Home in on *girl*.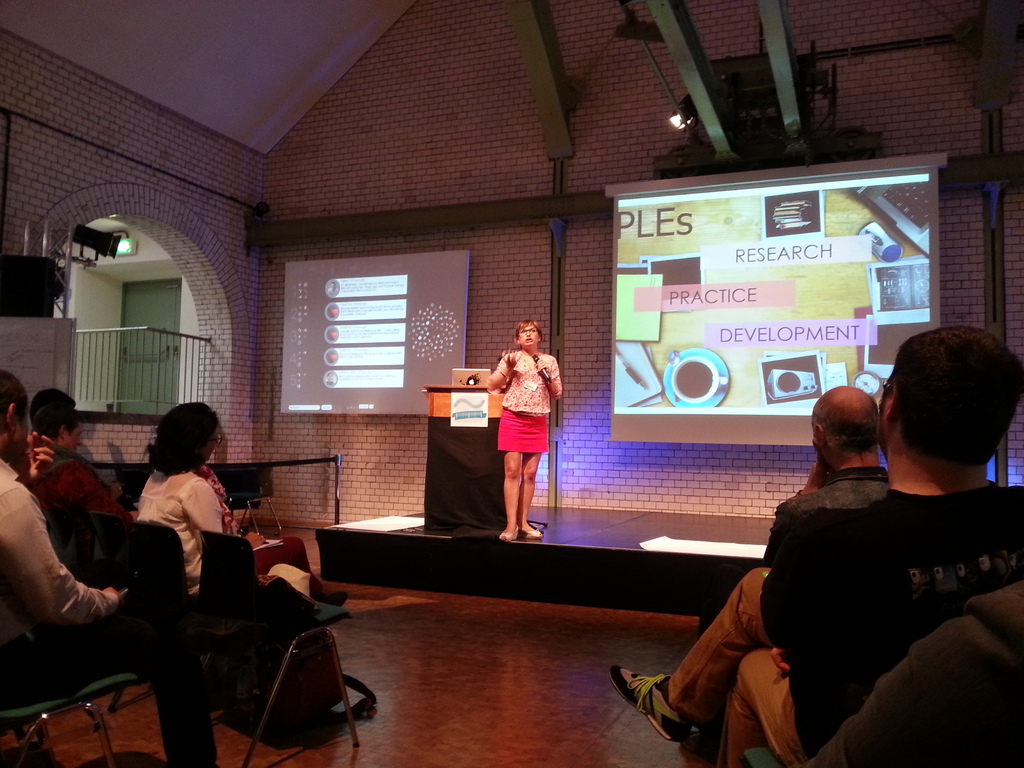
Homed in at 132:397:346:600.
